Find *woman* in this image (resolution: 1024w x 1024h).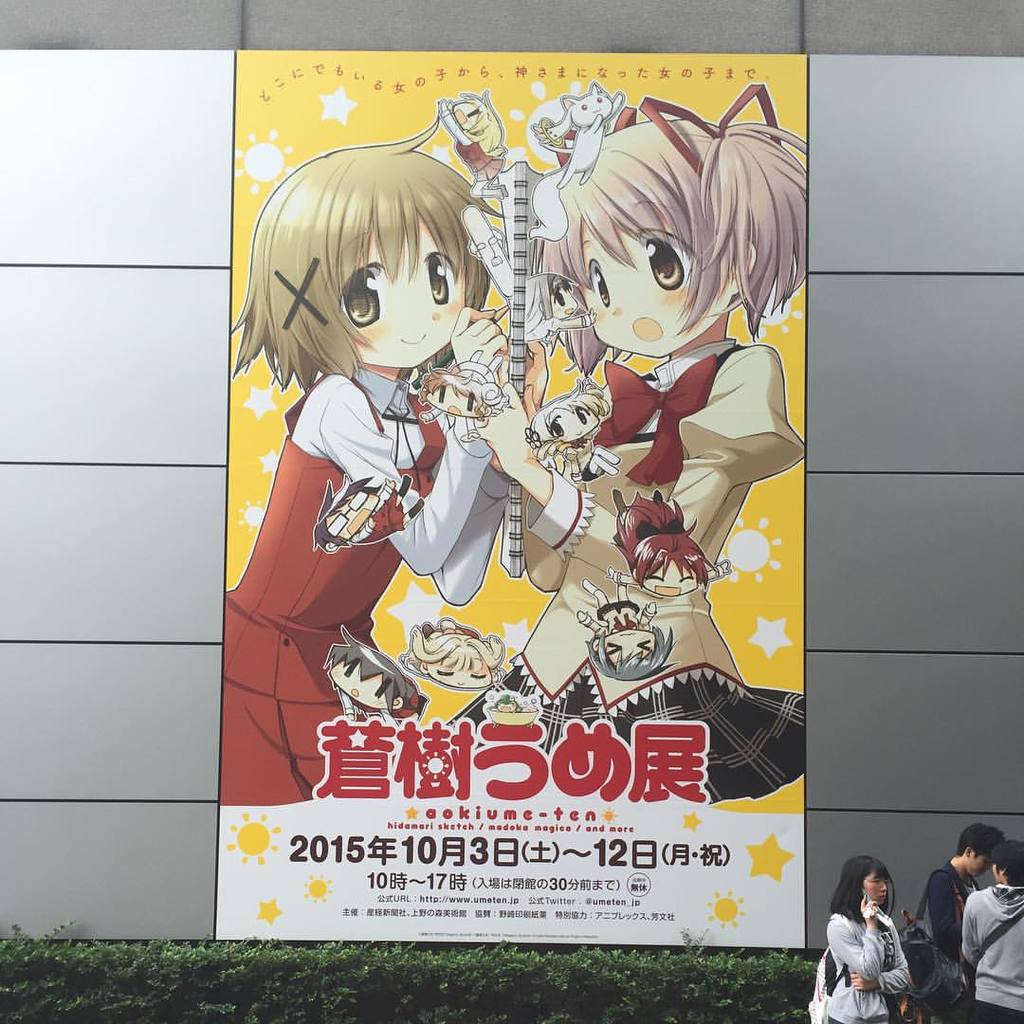
823/855/914/1023.
